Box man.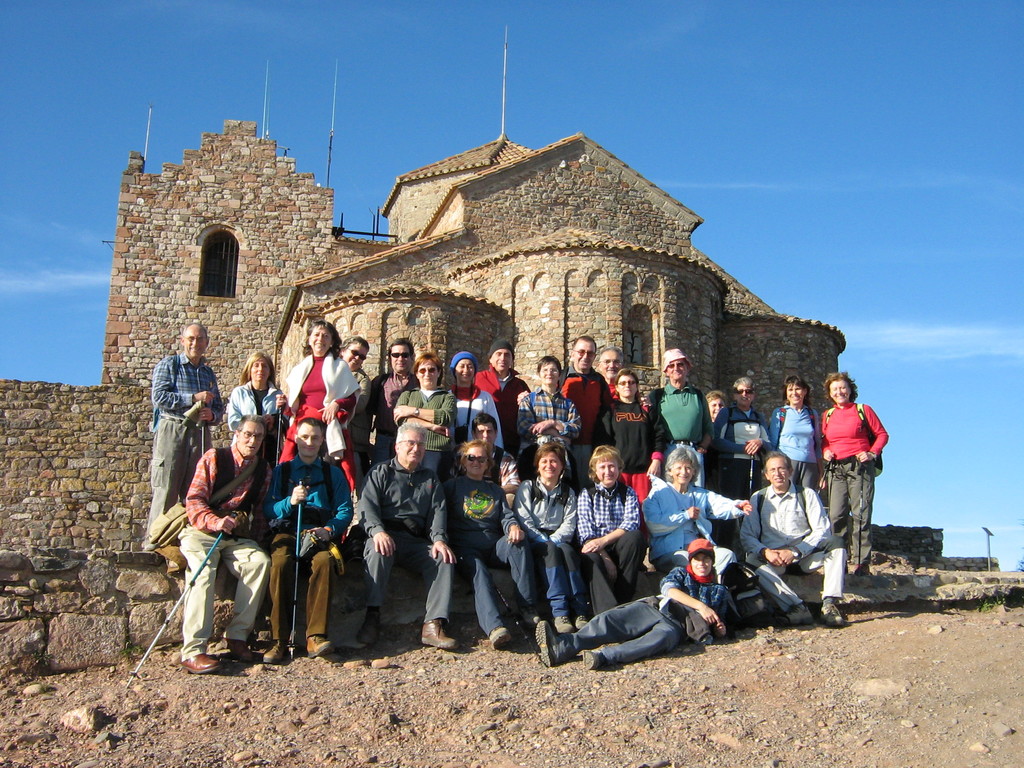
left=739, top=445, right=849, bottom=628.
